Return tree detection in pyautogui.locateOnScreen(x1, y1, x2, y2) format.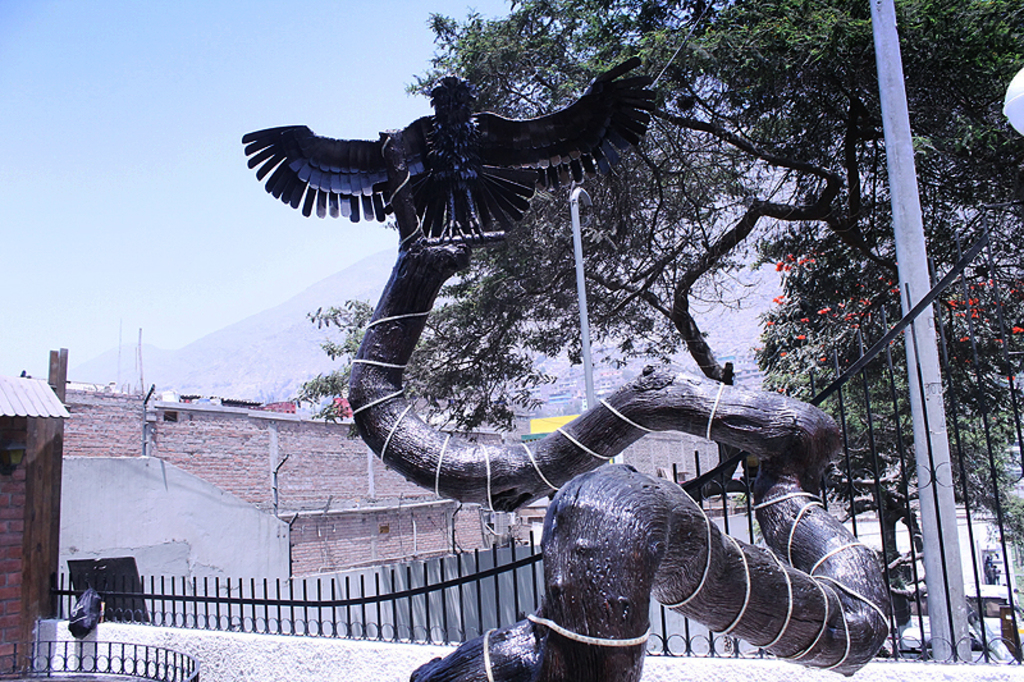
pyautogui.locateOnScreen(279, 0, 1023, 662).
